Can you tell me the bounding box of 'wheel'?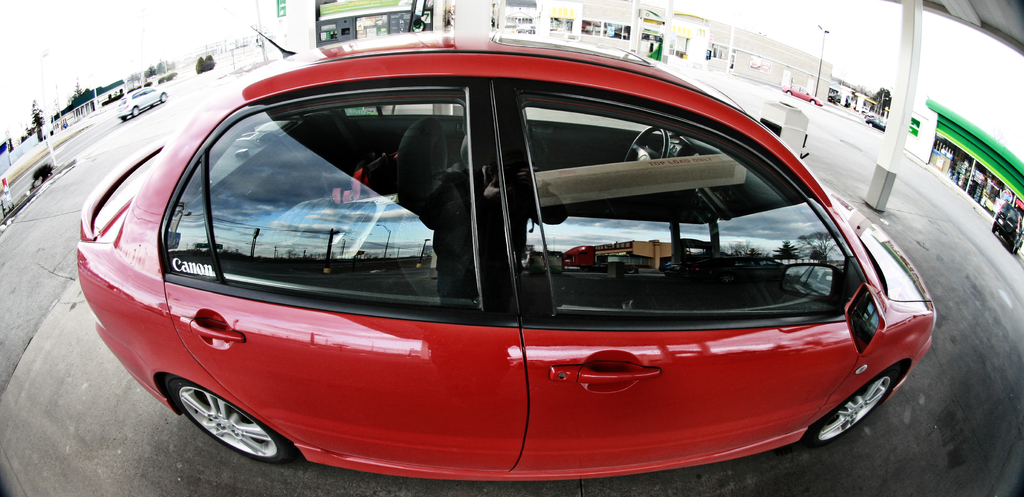
left=163, top=91, right=168, bottom=100.
